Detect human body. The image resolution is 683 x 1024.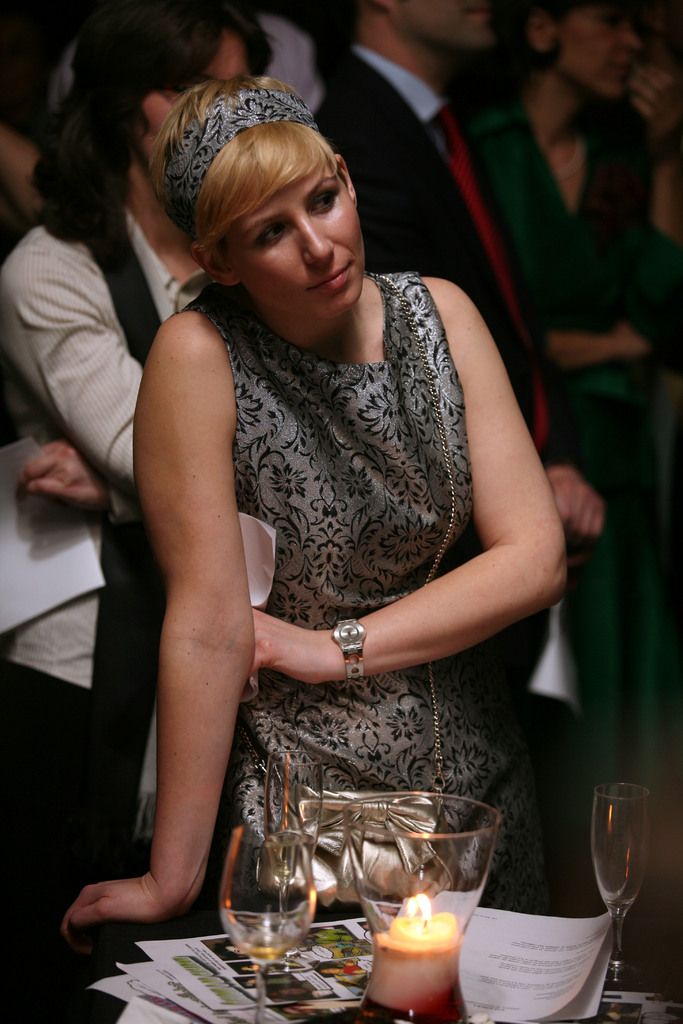
0, 0, 268, 1023.
